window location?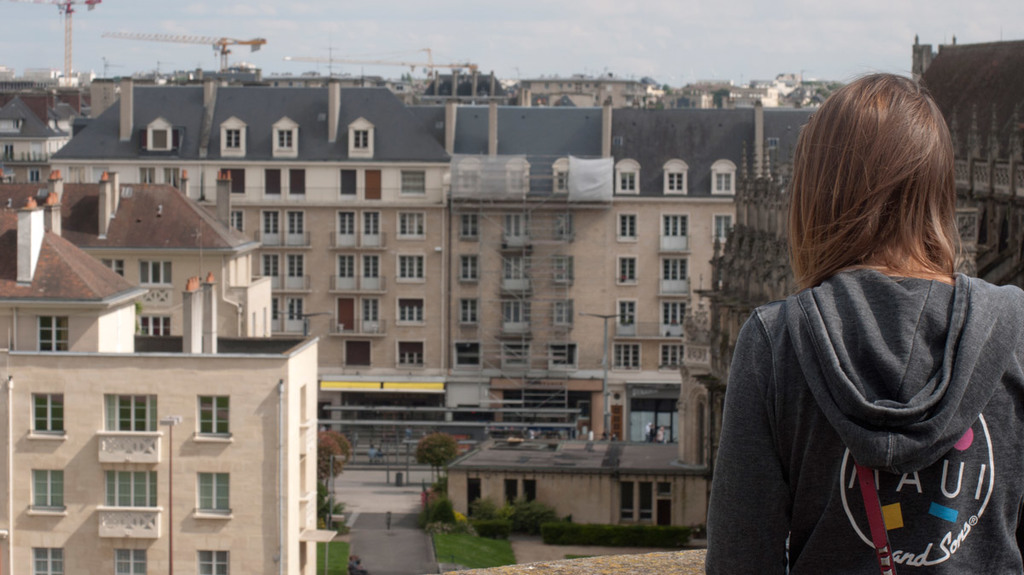
bbox=(503, 342, 530, 370)
